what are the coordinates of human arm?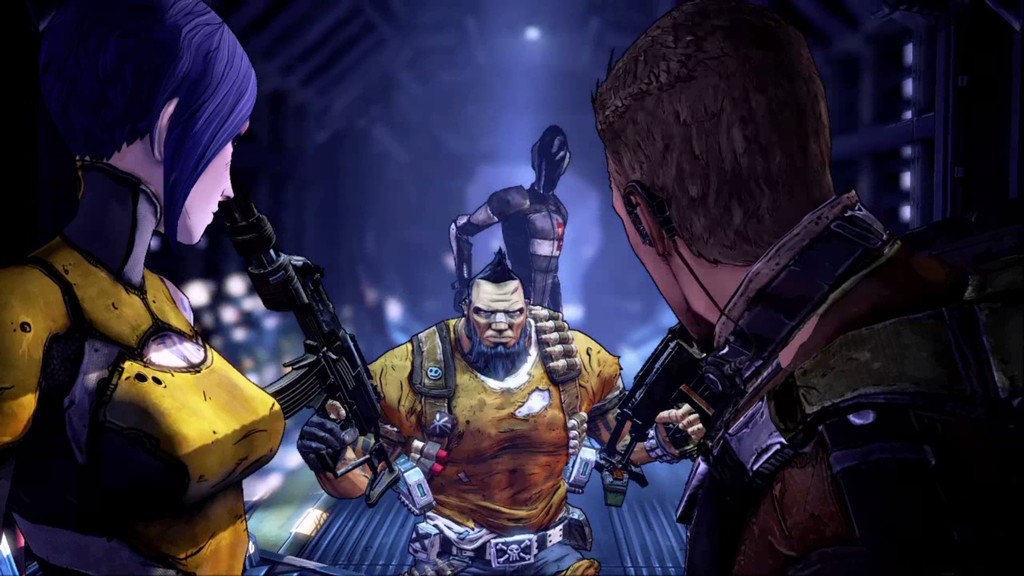
<region>568, 346, 724, 486</region>.
